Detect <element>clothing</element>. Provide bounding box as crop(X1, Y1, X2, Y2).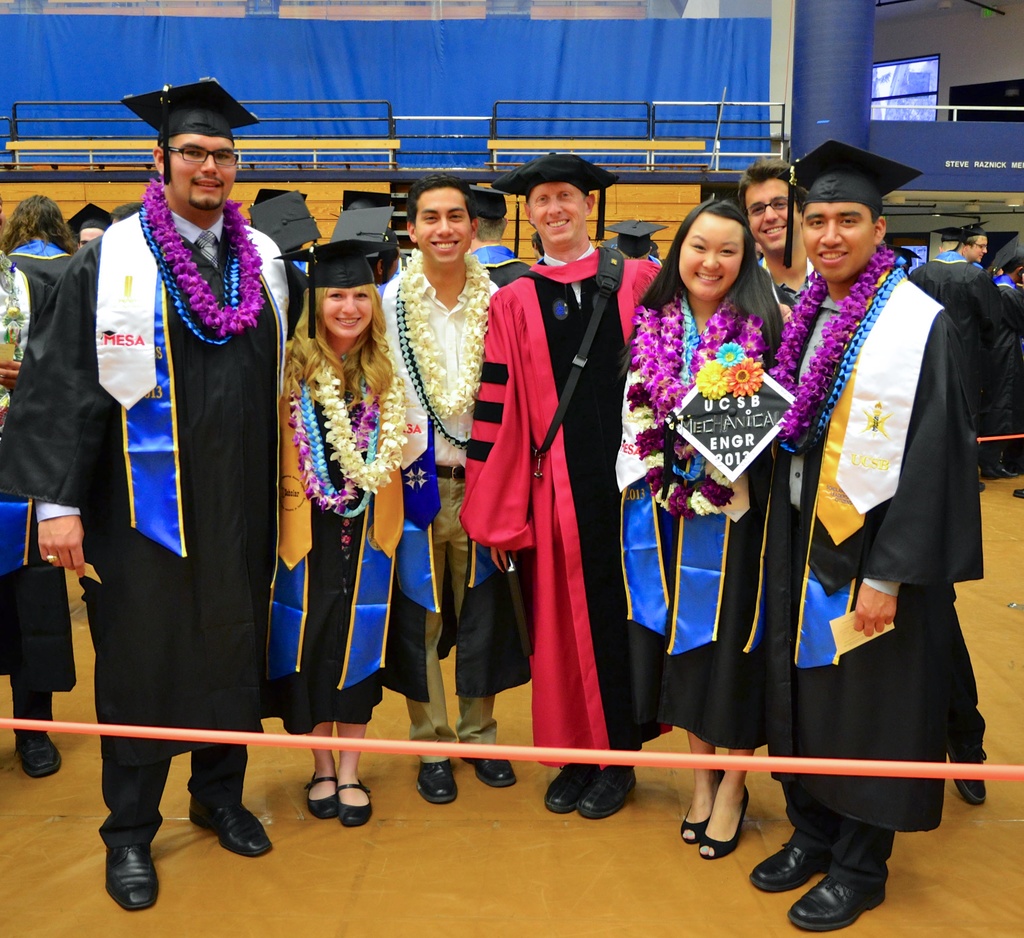
crop(53, 127, 294, 875).
